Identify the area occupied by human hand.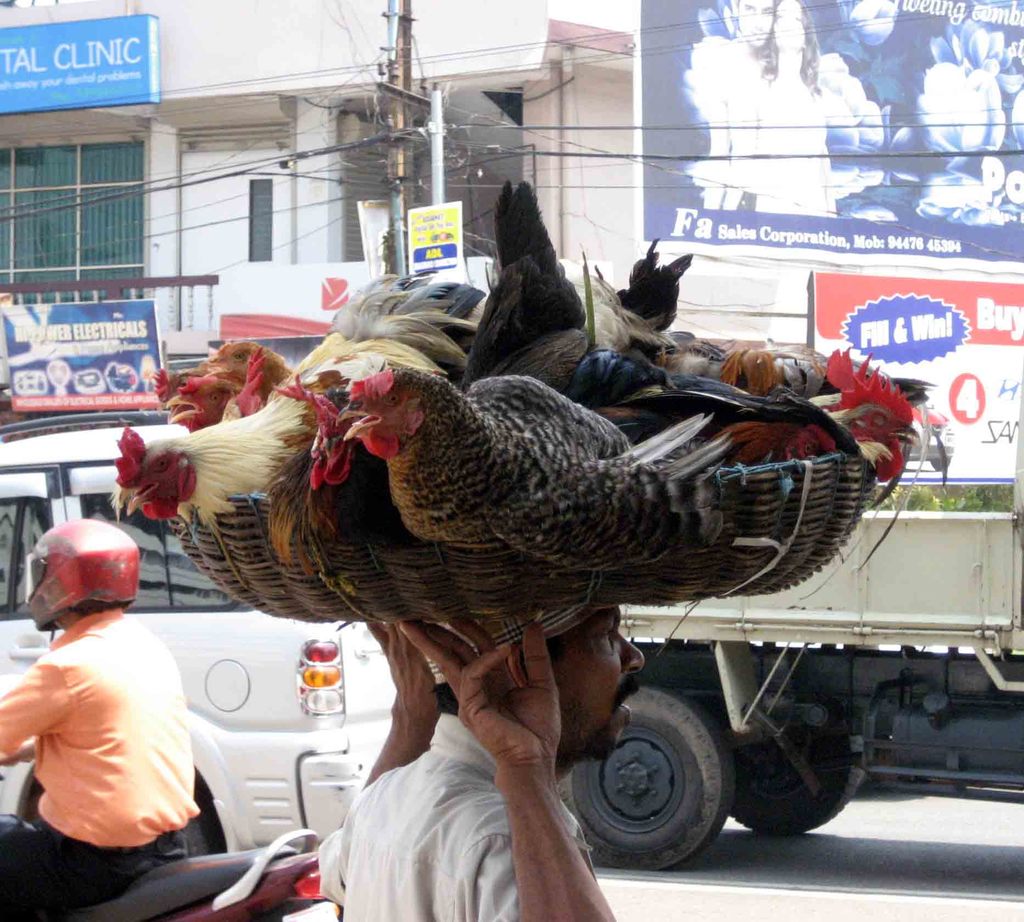
Area: [396, 615, 565, 777].
